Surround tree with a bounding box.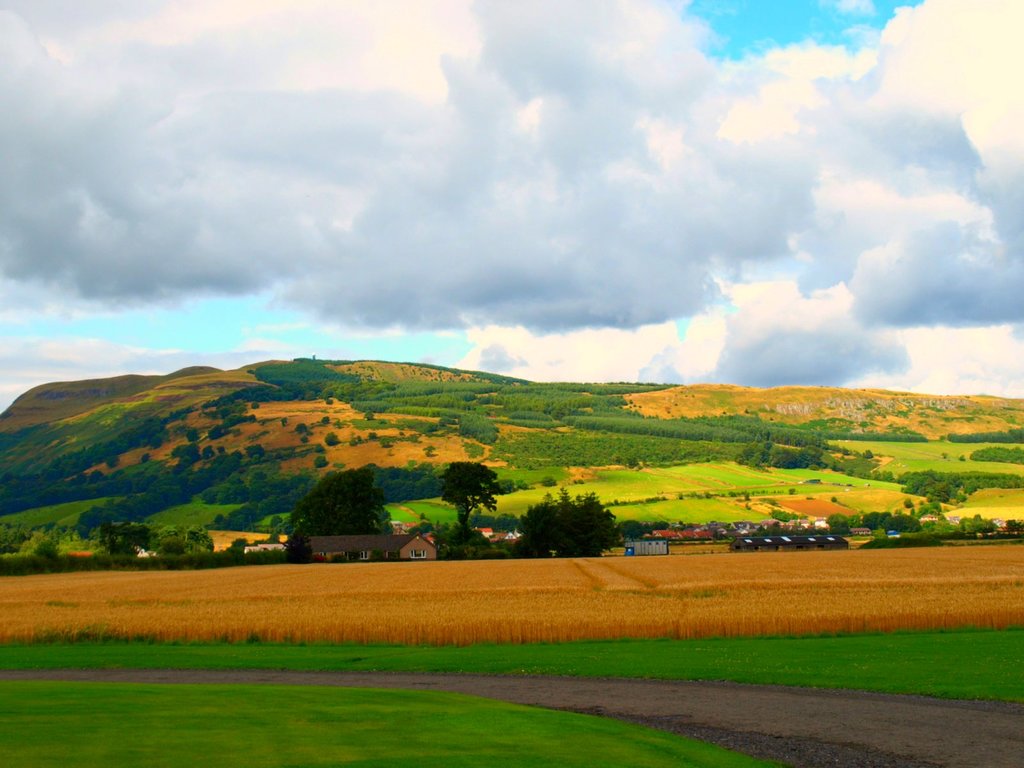
bbox=(435, 462, 499, 538).
